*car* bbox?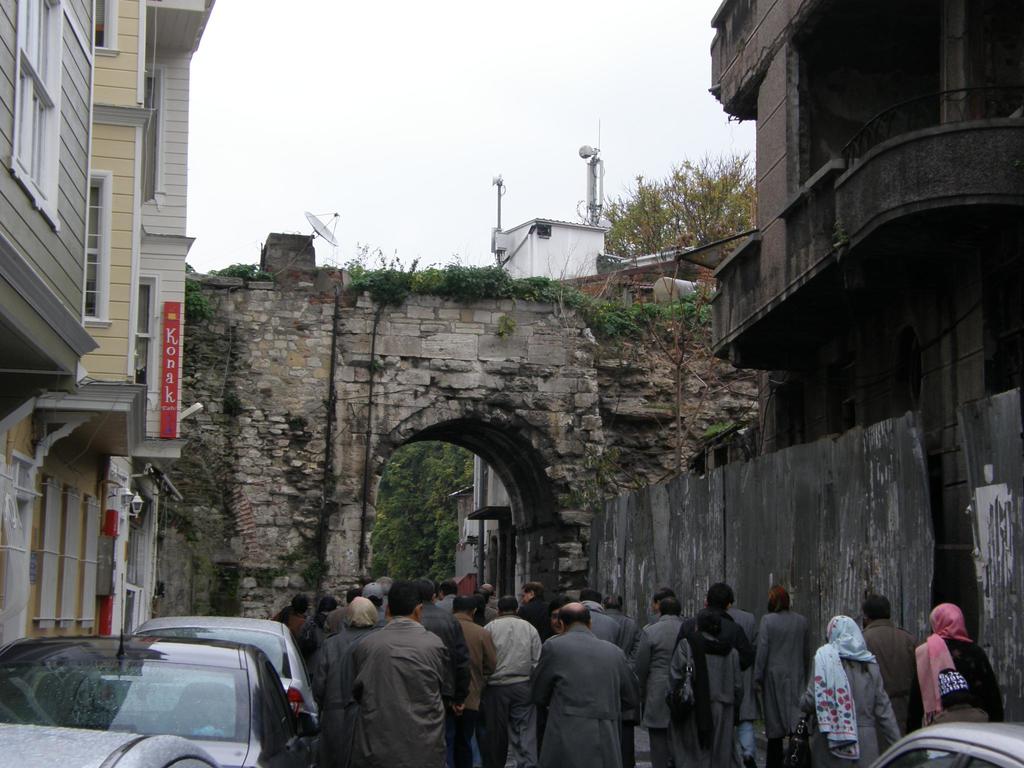
select_region(0, 723, 221, 767)
